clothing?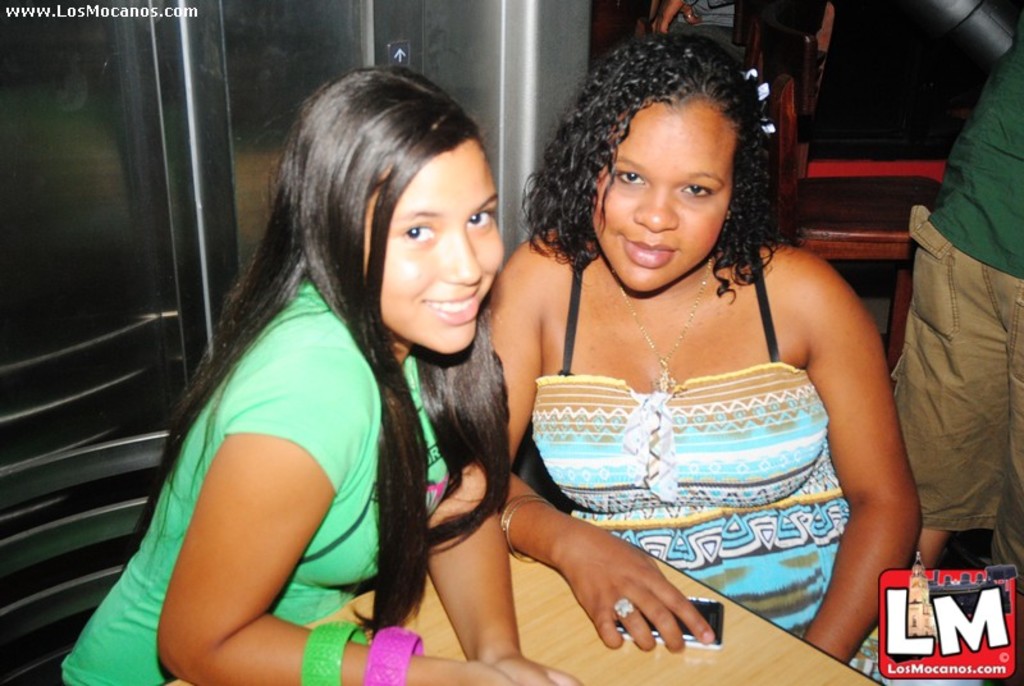
box=[492, 274, 877, 626]
